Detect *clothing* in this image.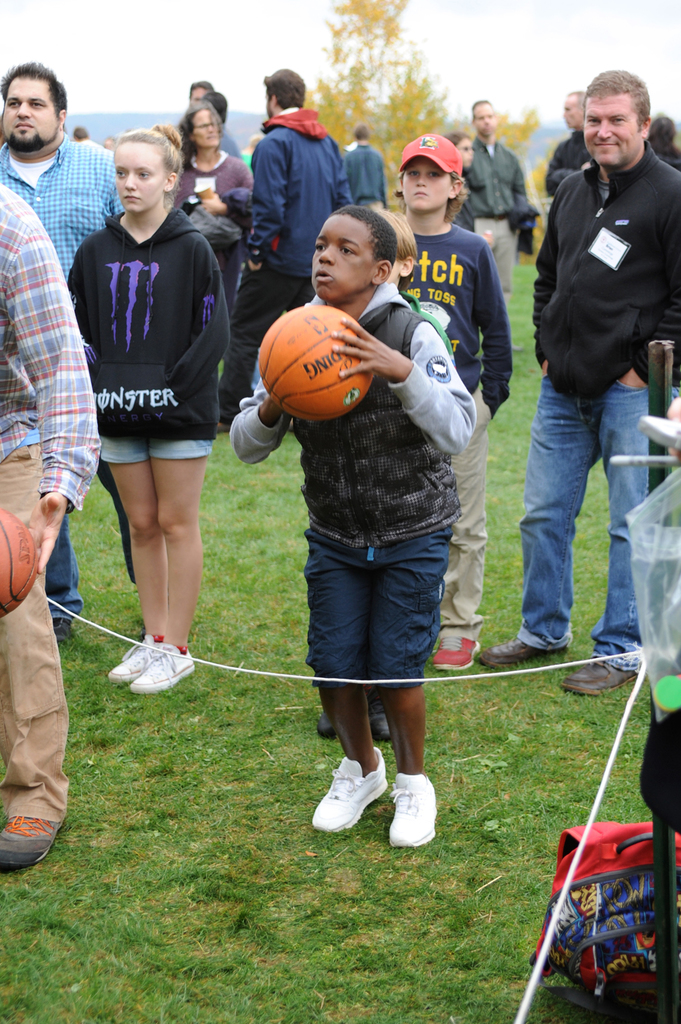
Detection: left=343, top=138, right=391, bottom=204.
